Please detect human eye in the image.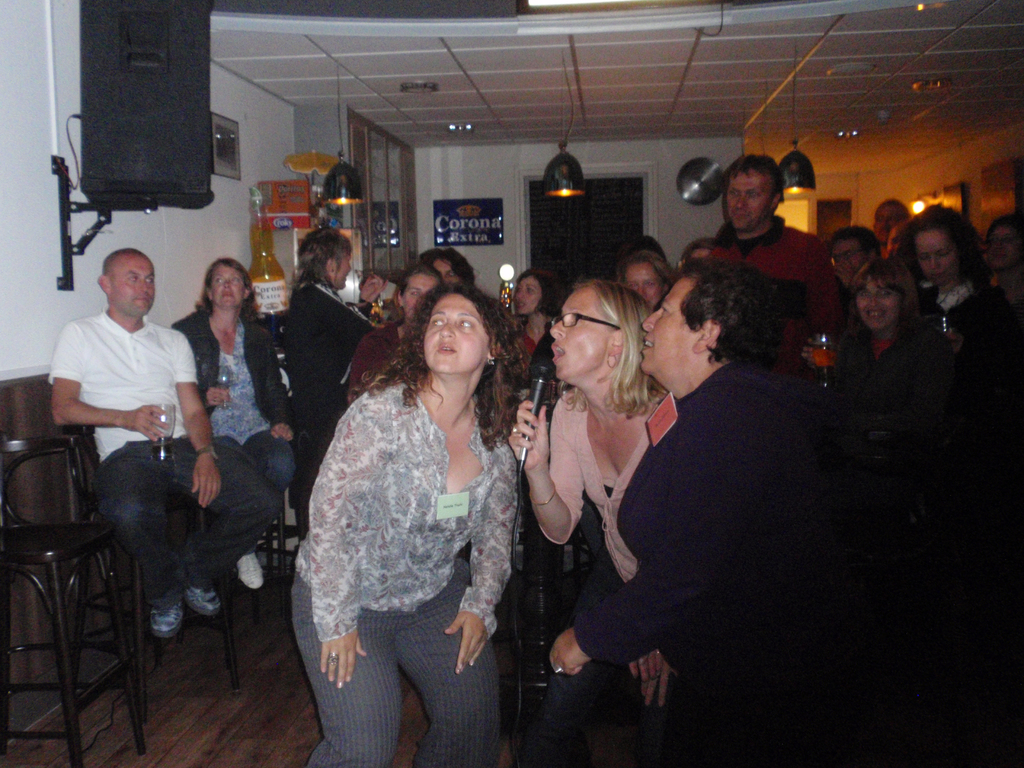
[left=628, top=282, right=637, bottom=287].
